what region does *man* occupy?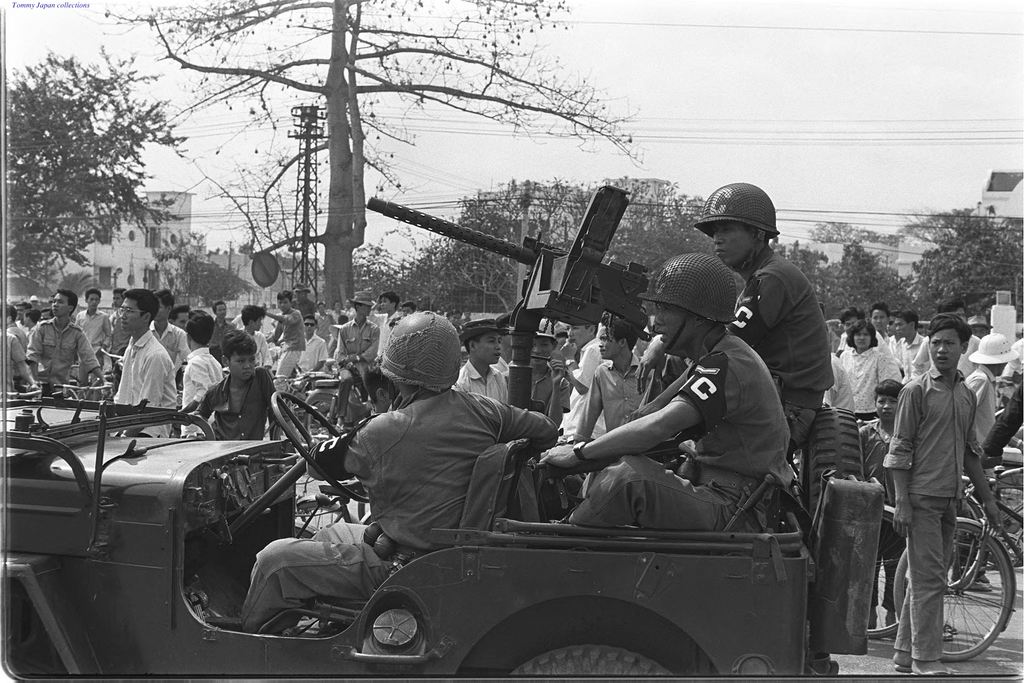
<bbox>324, 285, 378, 400</bbox>.
